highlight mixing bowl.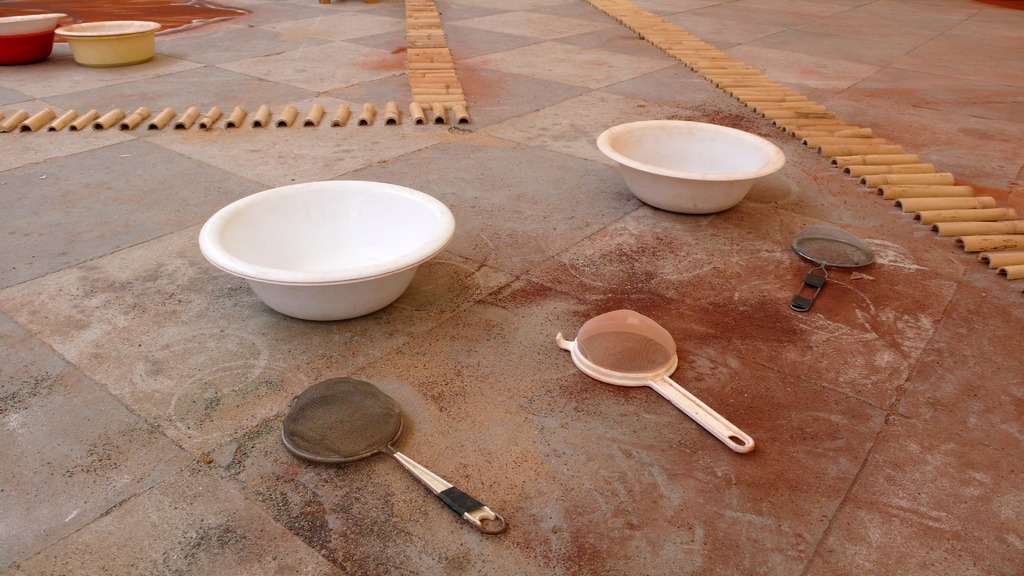
Highlighted region: bbox(593, 117, 786, 214).
